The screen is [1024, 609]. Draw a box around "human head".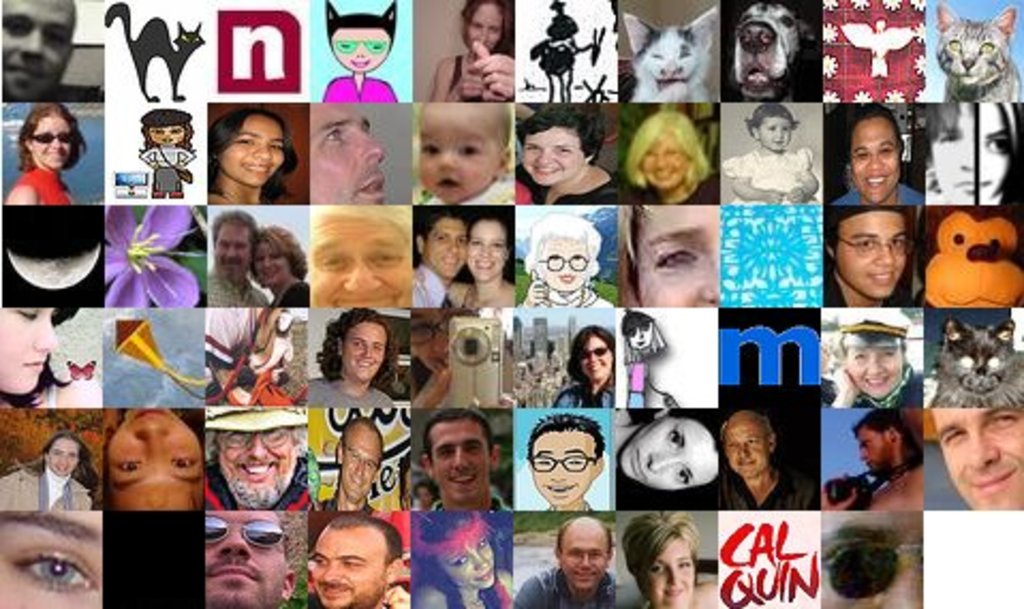
626,509,697,607.
